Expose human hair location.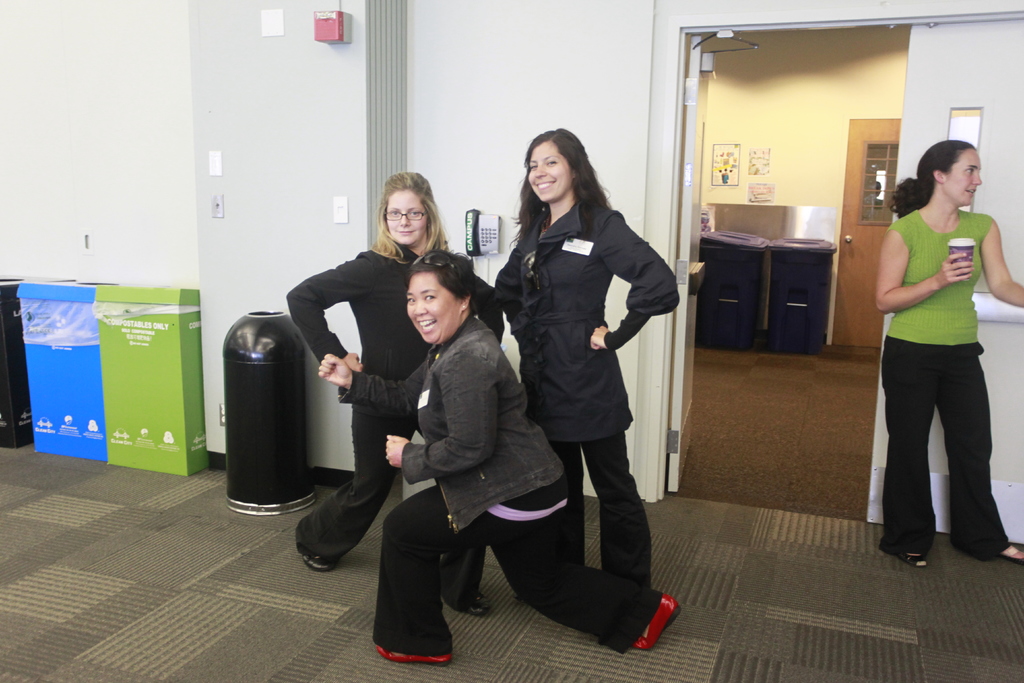
Exposed at <bbox>506, 128, 610, 251</bbox>.
